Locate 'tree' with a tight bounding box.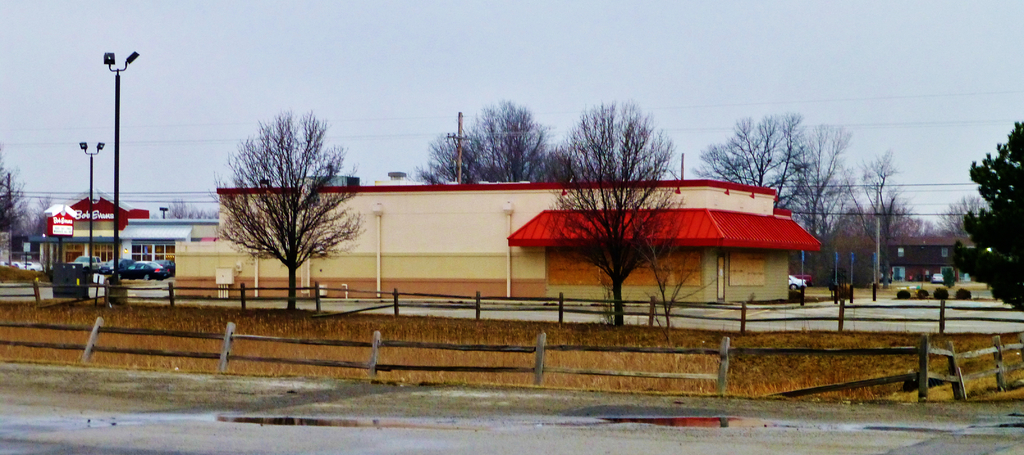
rect(161, 195, 214, 218).
